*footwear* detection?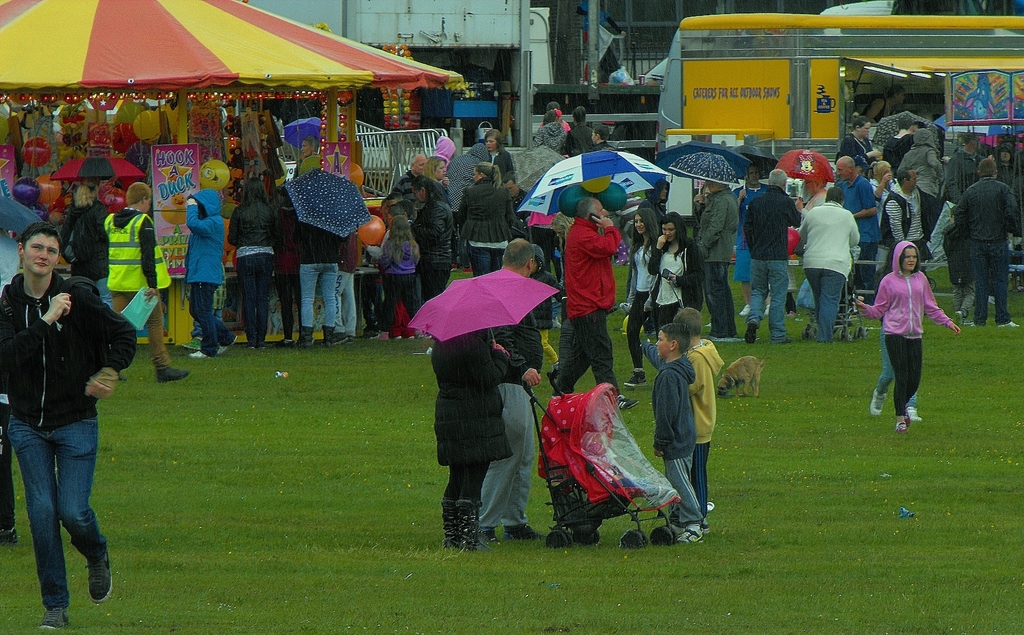
x1=911 y1=391 x2=925 y2=421
